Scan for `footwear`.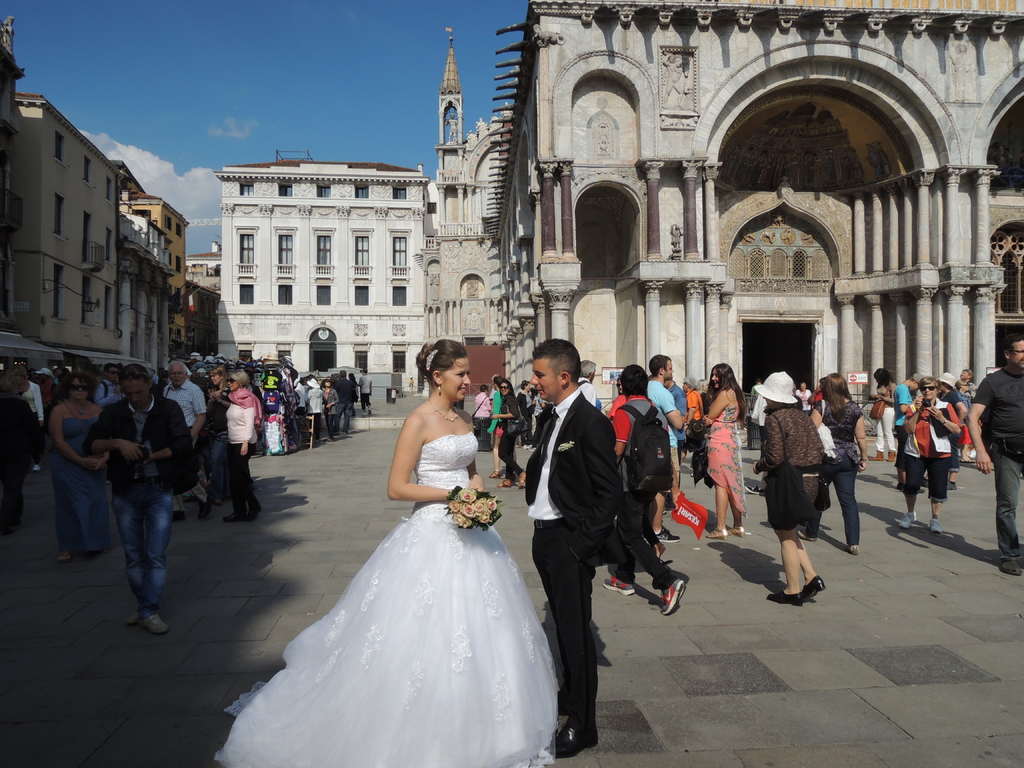
Scan result: detection(797, 530, 816, 541).
